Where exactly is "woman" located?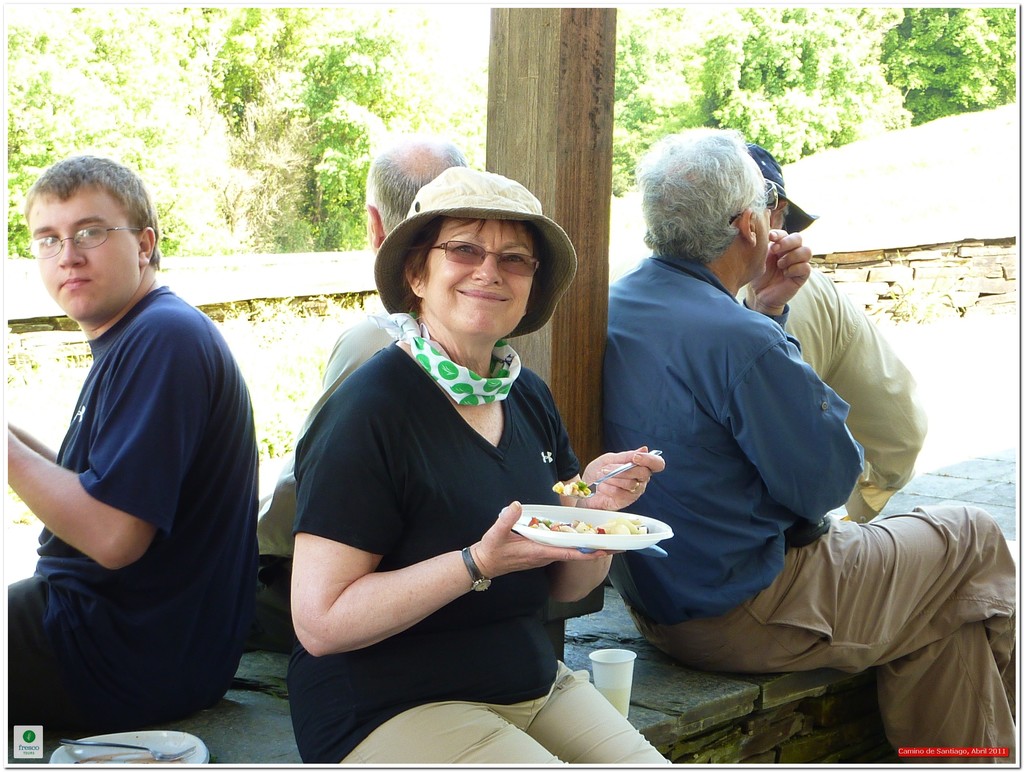
Its bounding box is box=[277, 144, 618, 768].
